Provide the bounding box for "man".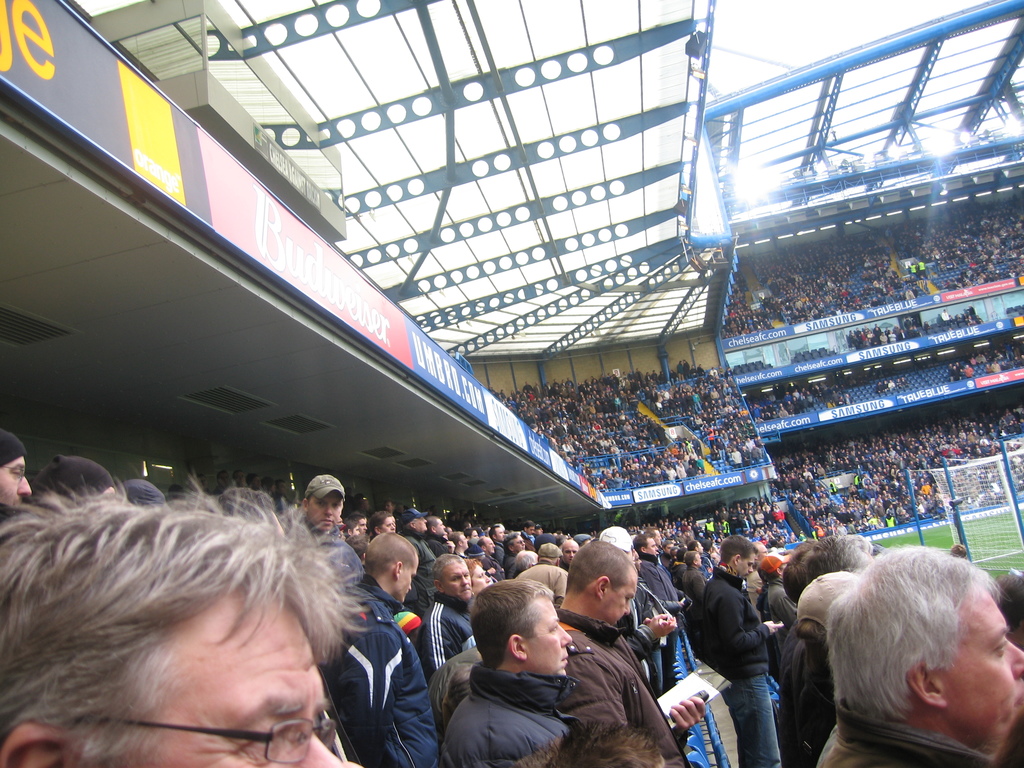
rect(532, 522, 551, 542).
